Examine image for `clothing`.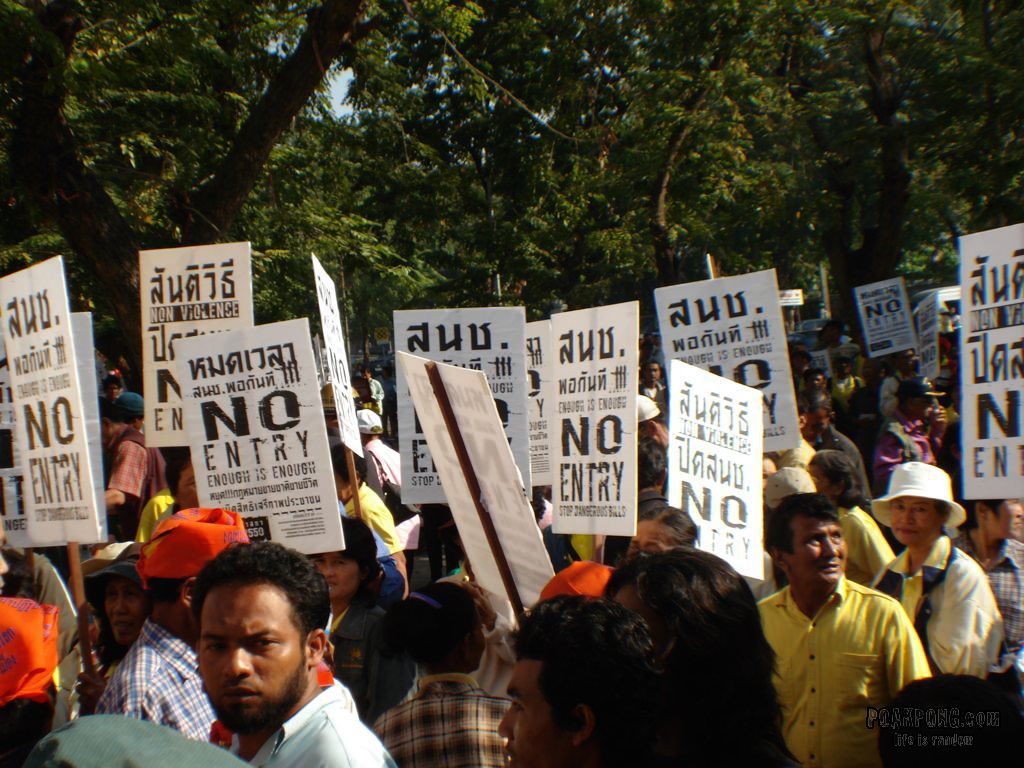
Examination result: [left=898, top=424, right=943, bottom=476].
